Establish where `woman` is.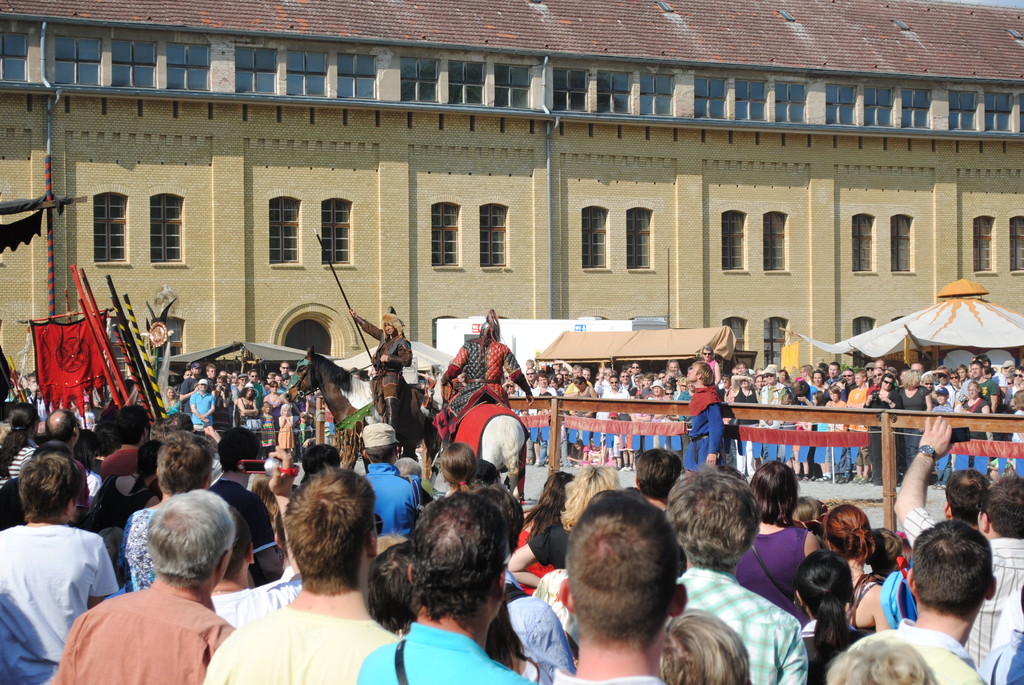
Established at (515,473,577,594).
